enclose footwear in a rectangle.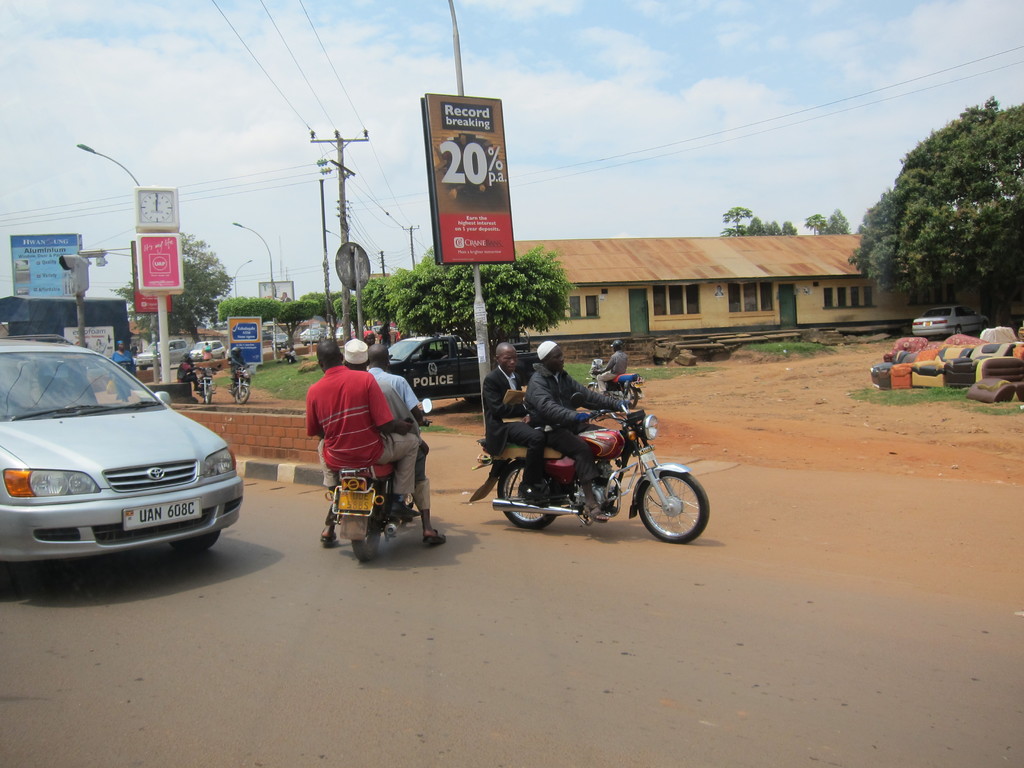
region(422, 527, 447, 542).
